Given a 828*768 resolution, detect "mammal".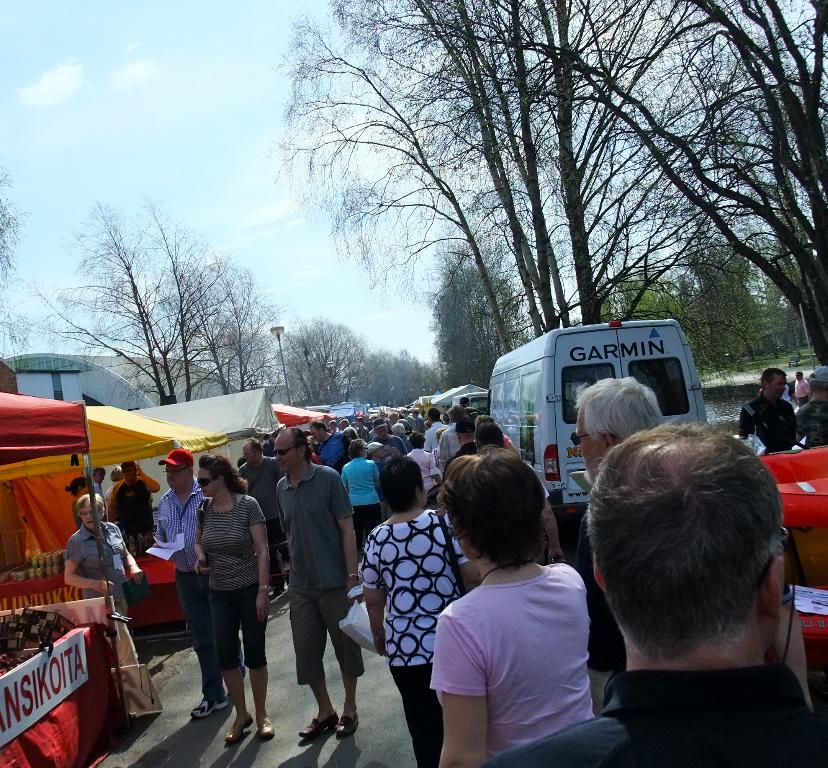
crop(64, 482, 155, 702).
